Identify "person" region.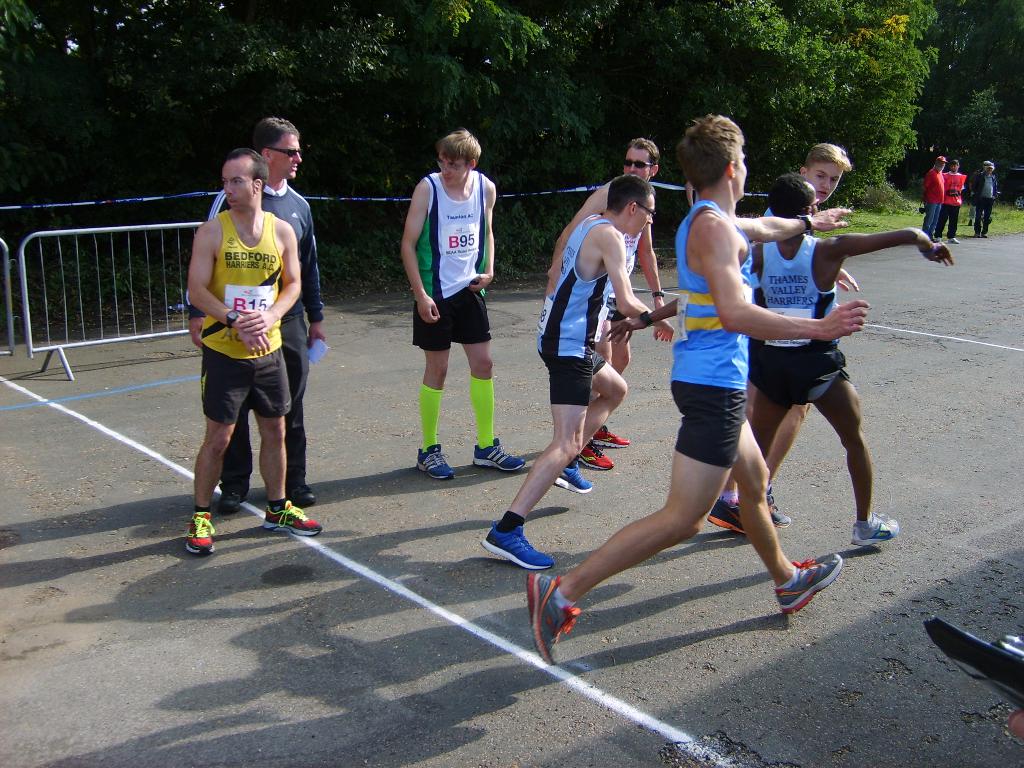
Region: crop(738, 166, 963, 569).
